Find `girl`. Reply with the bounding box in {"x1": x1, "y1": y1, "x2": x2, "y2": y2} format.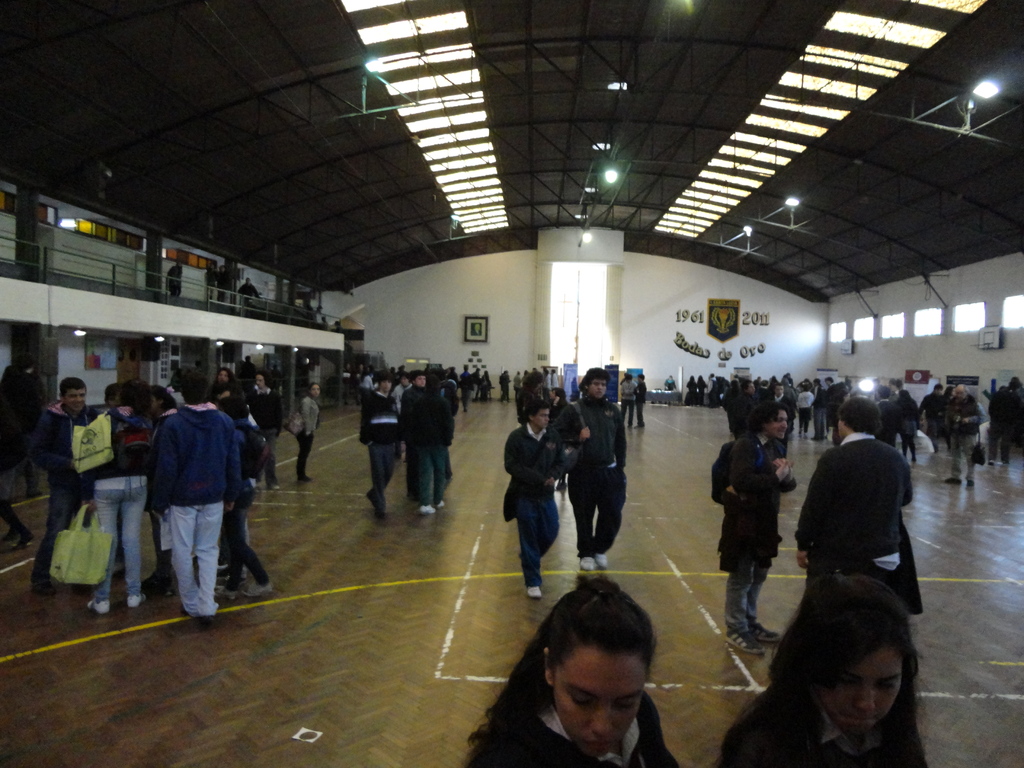
{"x1": 711, "y1": 563, "x2": 937, "y2": 767}.
